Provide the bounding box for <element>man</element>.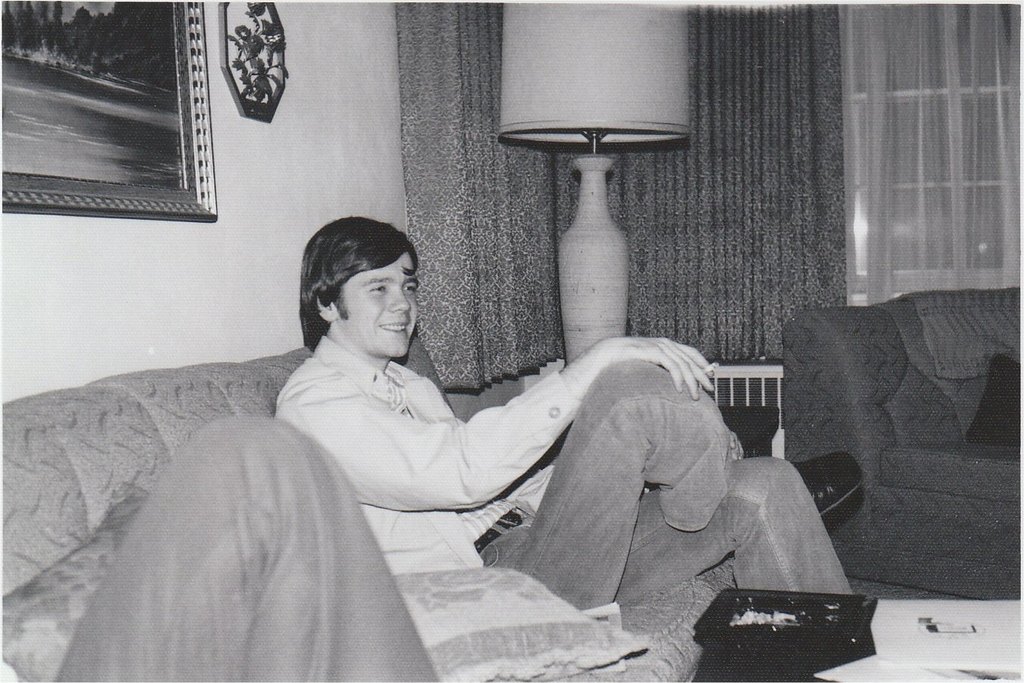
111, 207, 896, 650.
